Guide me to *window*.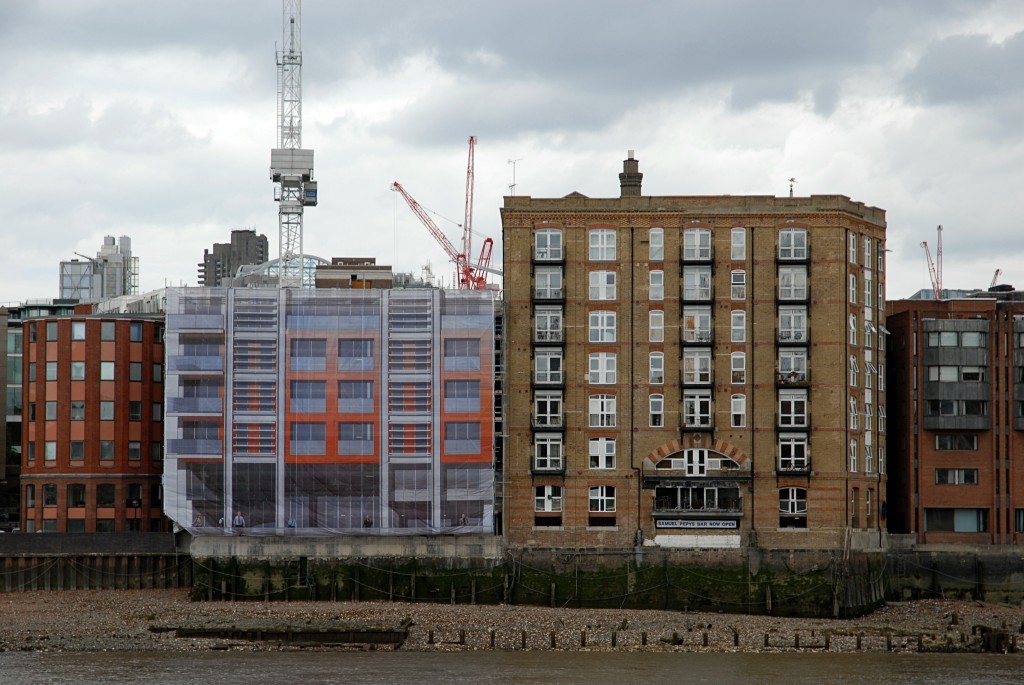
Guidance: 99,358,112,381.
